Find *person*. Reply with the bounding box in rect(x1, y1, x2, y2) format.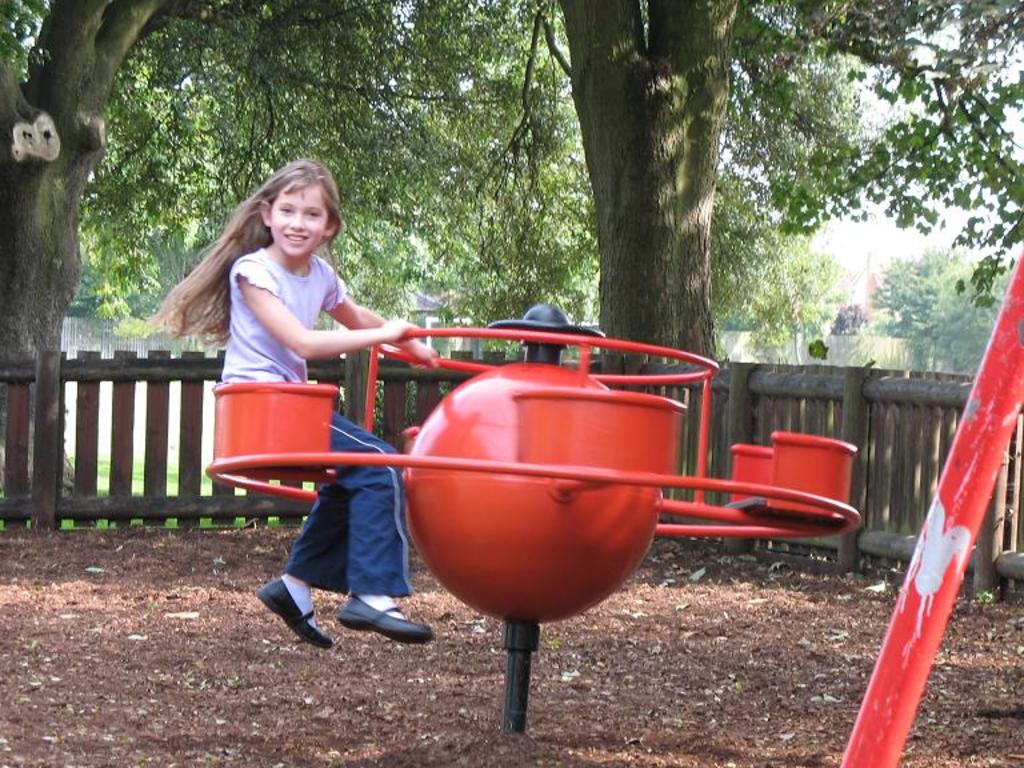
rect(145, 160, 432, 648).
